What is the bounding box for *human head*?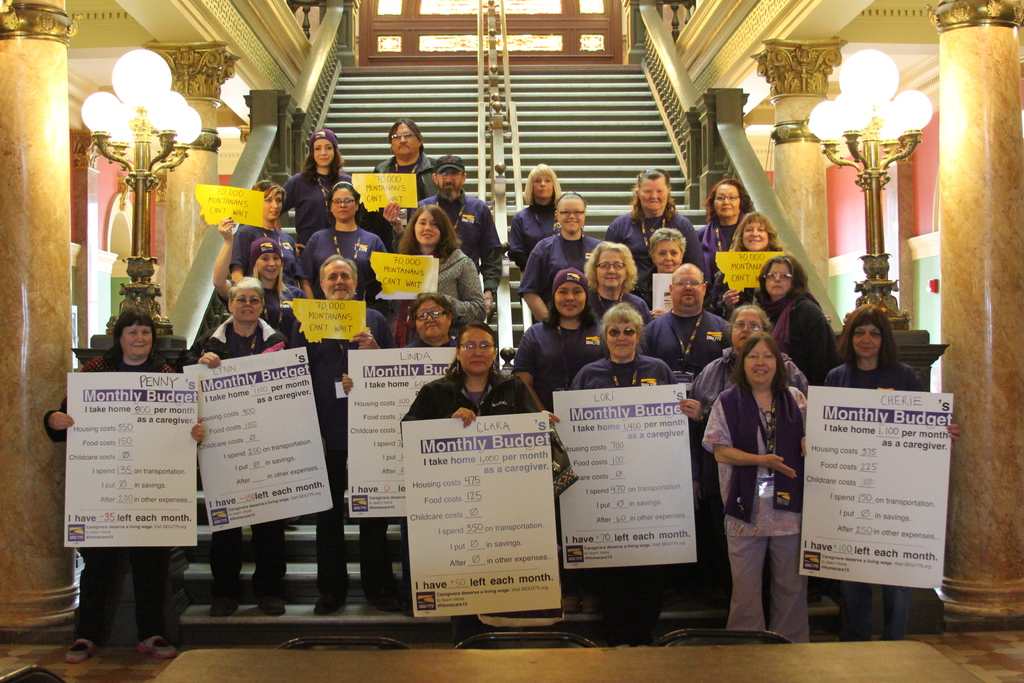
(left=837, top=304, right=897, bottom=359).
